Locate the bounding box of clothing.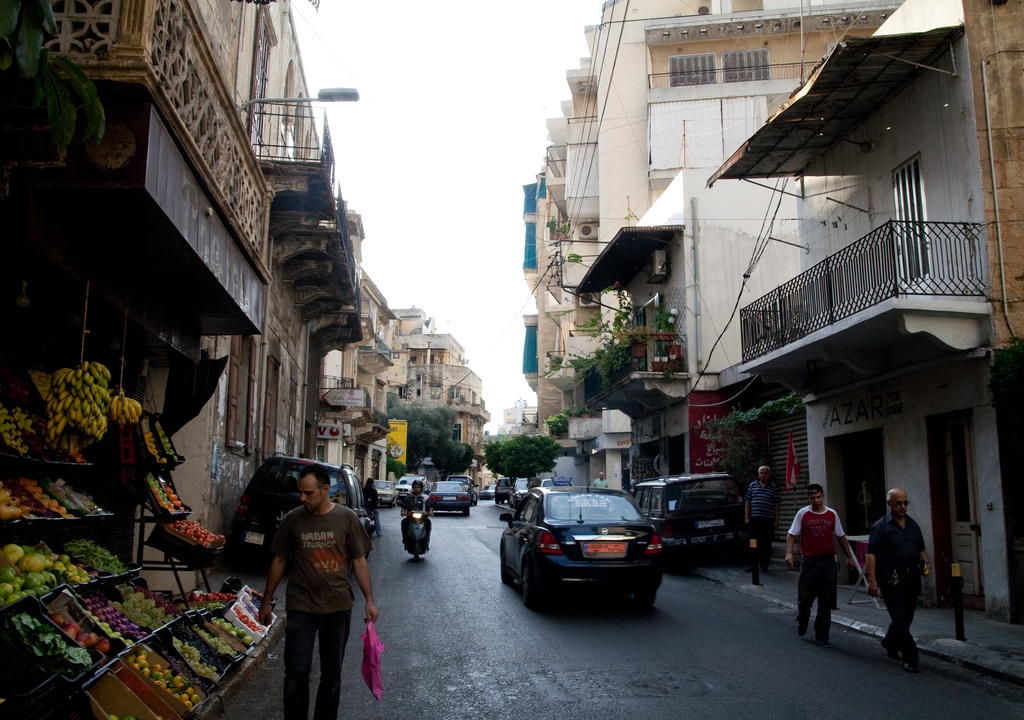
Bounding box: {"x1": 257, "y1": 480, "x2": 369, "y2": 695}.
